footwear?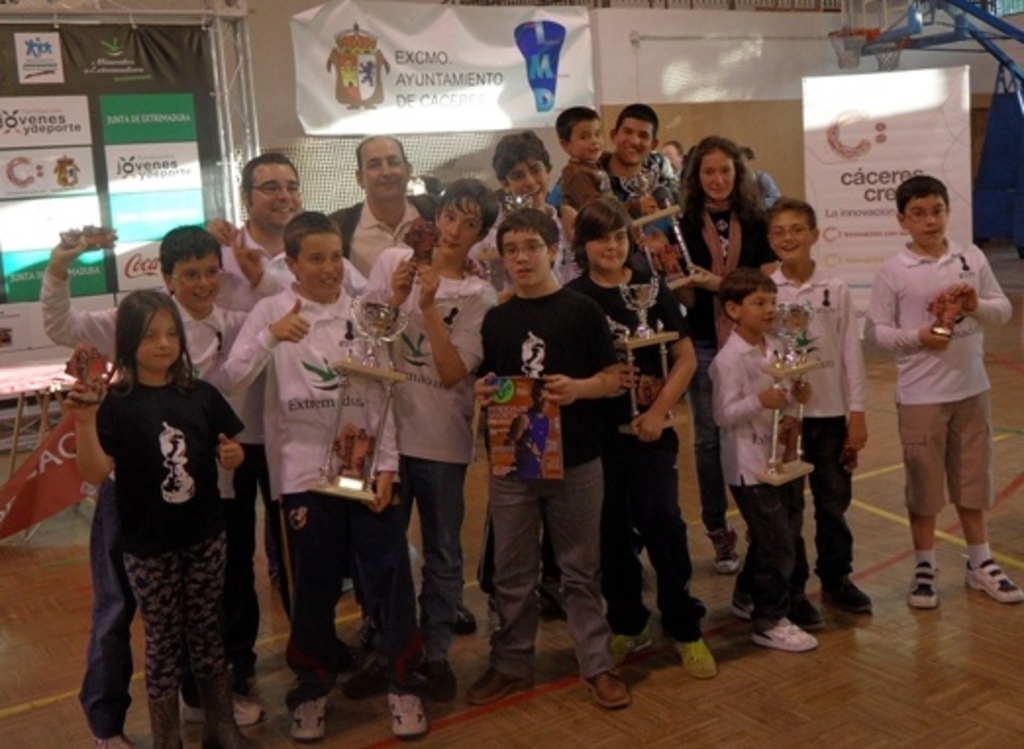
(912,567,940,604)
